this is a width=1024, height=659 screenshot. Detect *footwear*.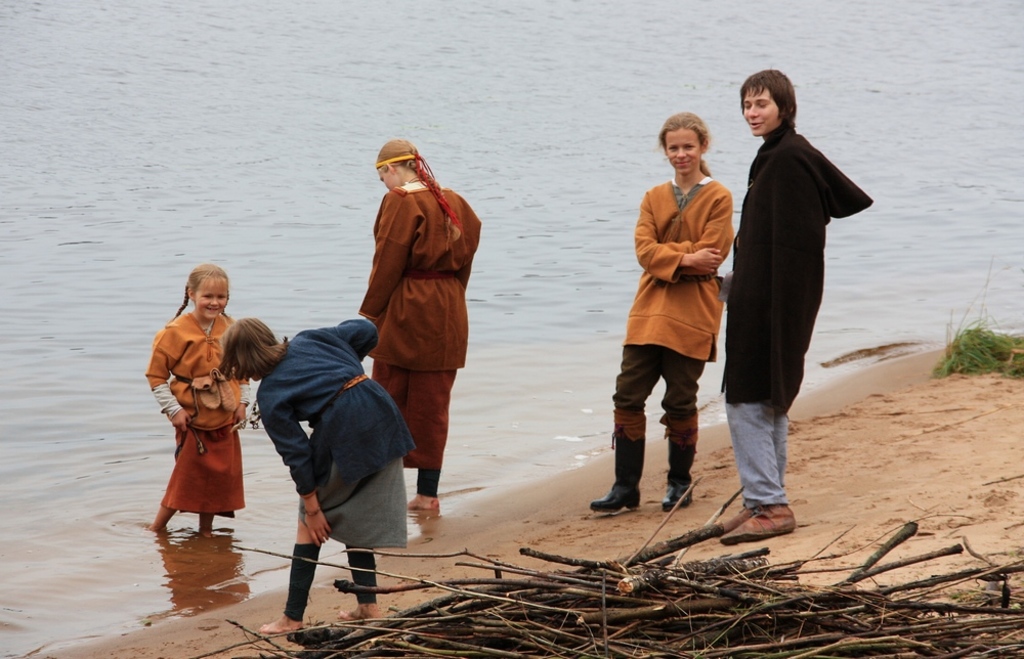
BBox(729, 498, 804, 537).
